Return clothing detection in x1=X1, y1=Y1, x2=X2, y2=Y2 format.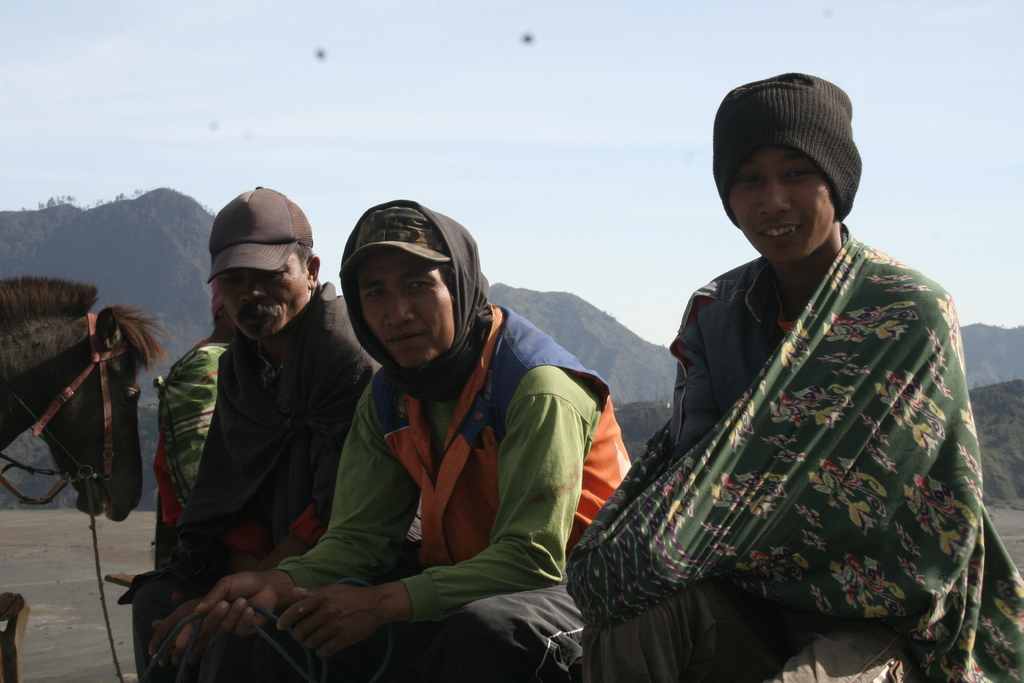
x1=149, y1=336, x2=228, y2=567.
